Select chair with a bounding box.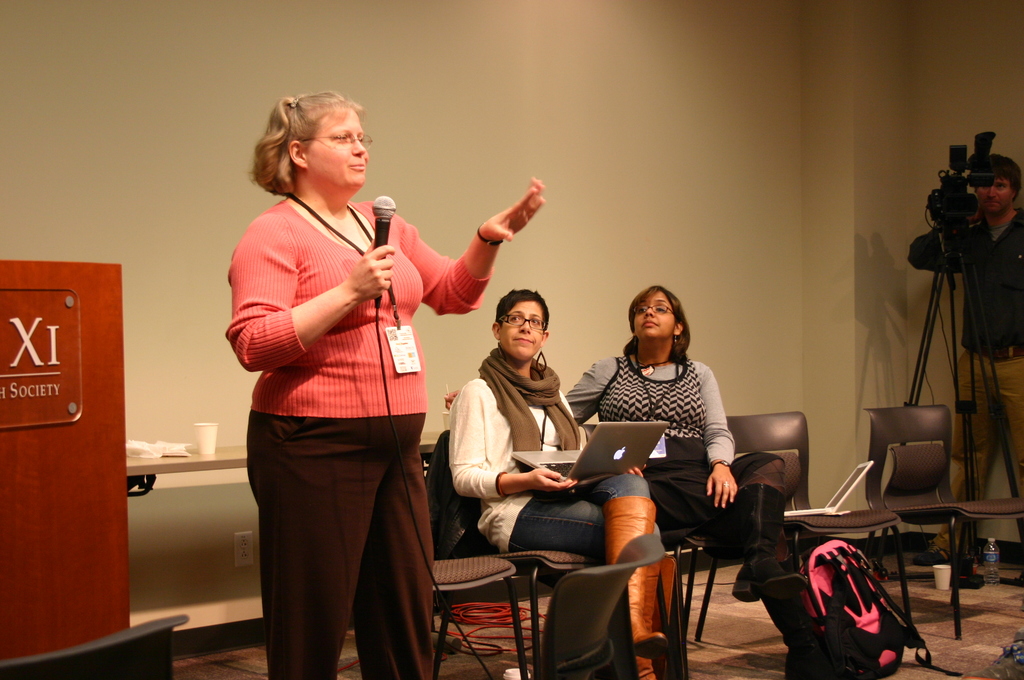
(411,437,607,679).
